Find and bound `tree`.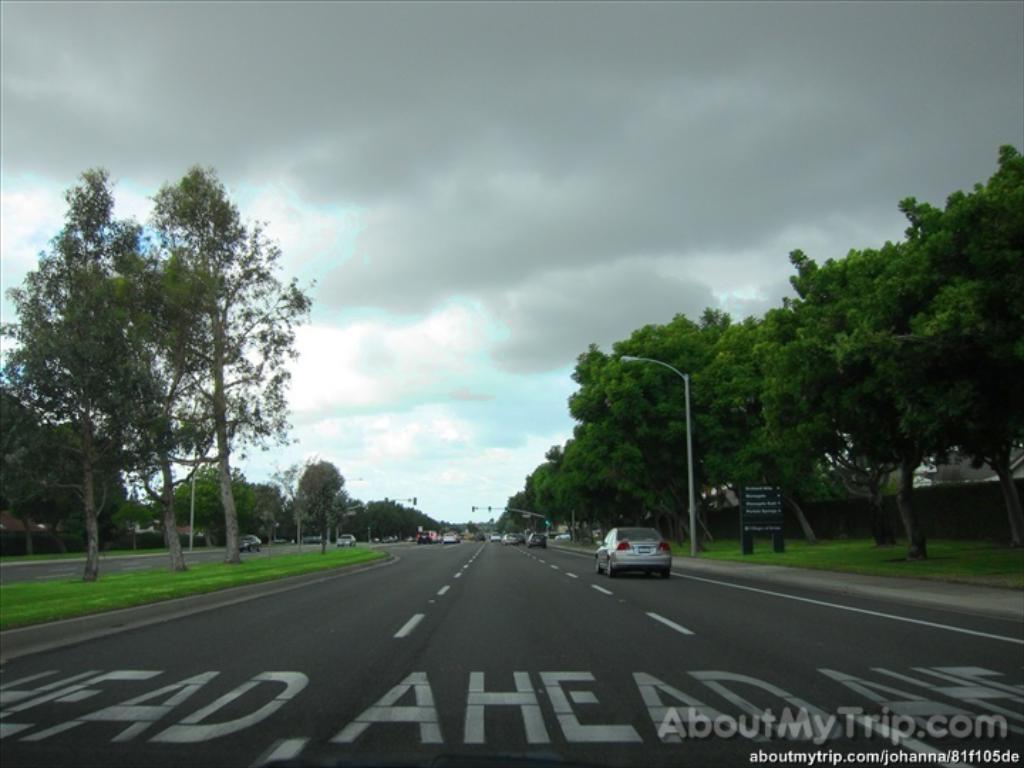
Bound: locate(558, 341, 629, 536).
